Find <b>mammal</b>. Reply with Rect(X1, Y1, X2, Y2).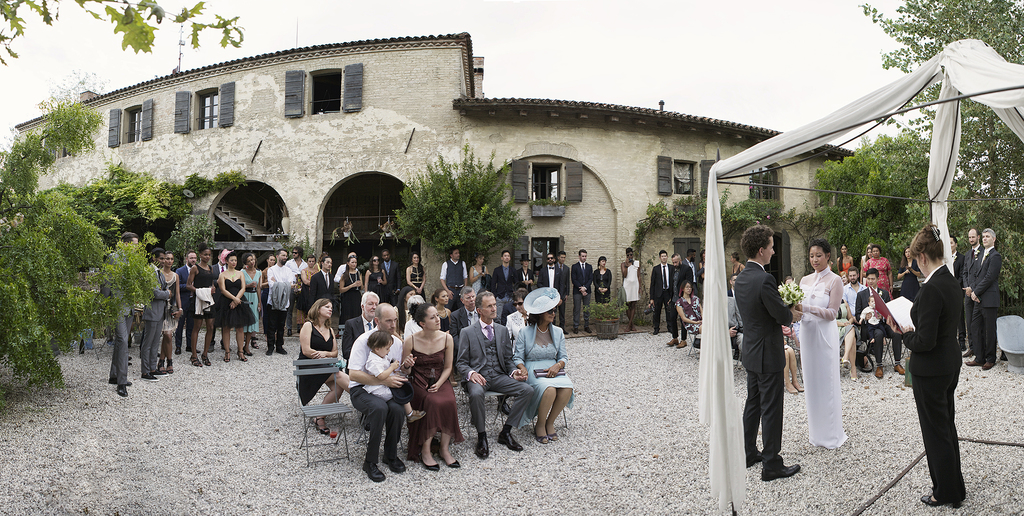
Rect(537, 254, 556, 293).
